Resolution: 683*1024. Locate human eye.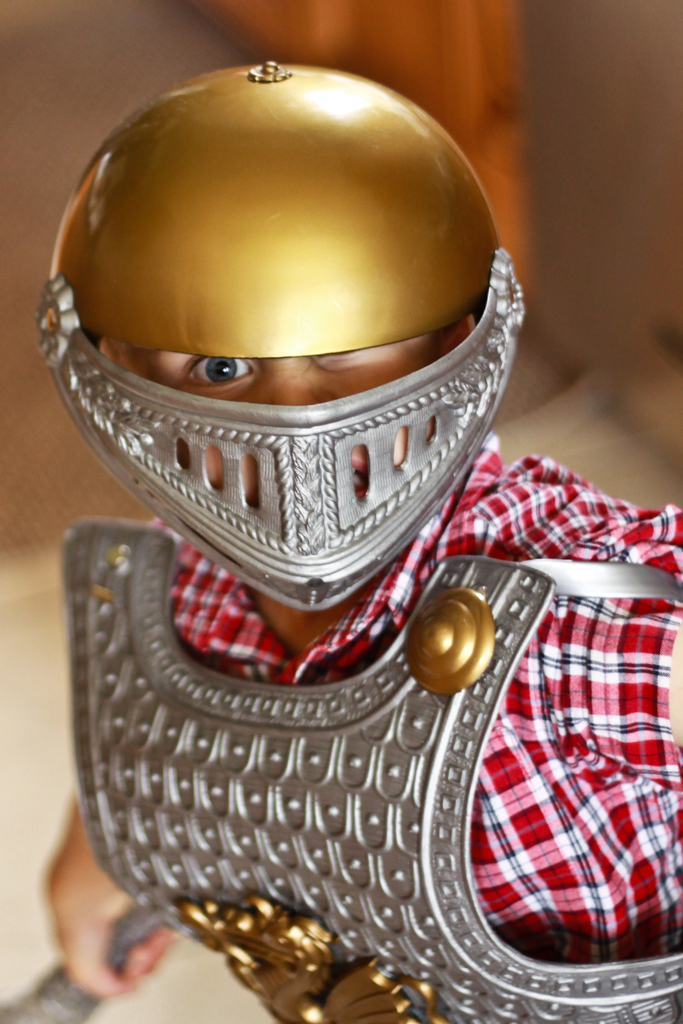
bbox(174, 349, 253, 394).
